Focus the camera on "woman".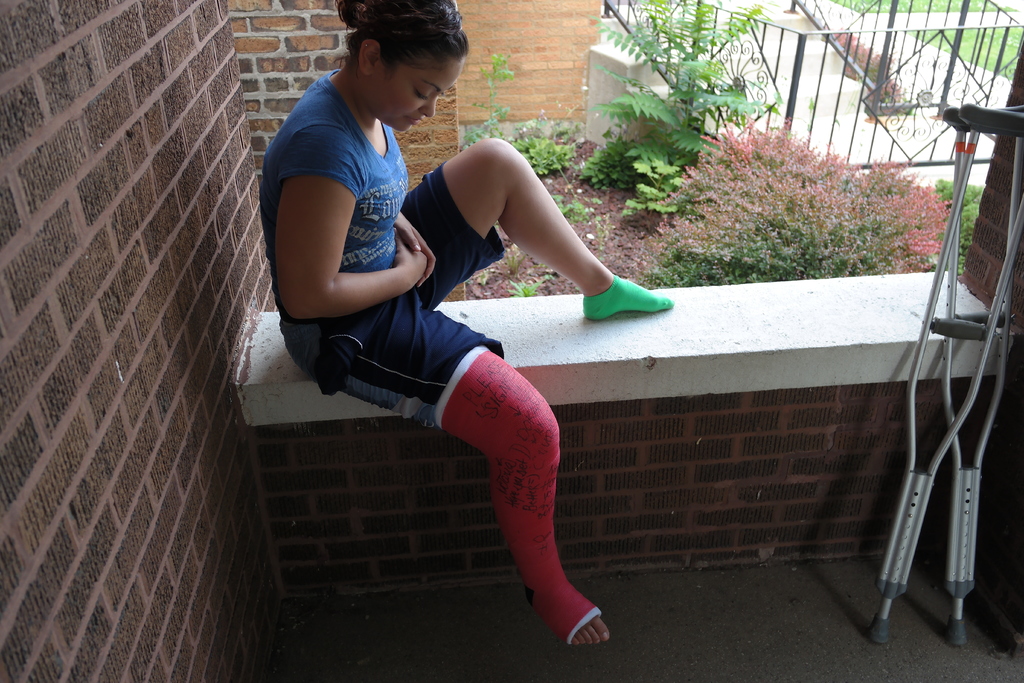
Focus region: {"x1": 262, "y1": 28, "x2": 641, "y2": 667}.
